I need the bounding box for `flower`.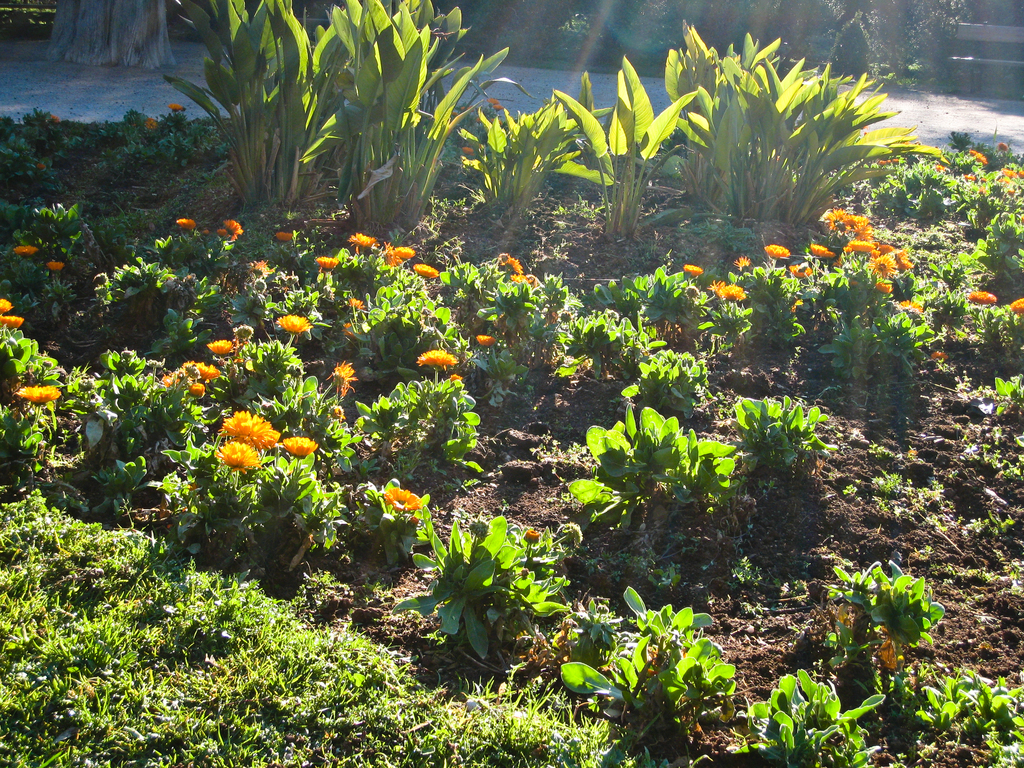
Here it is: bbox=[489, 98, 499, 111].
